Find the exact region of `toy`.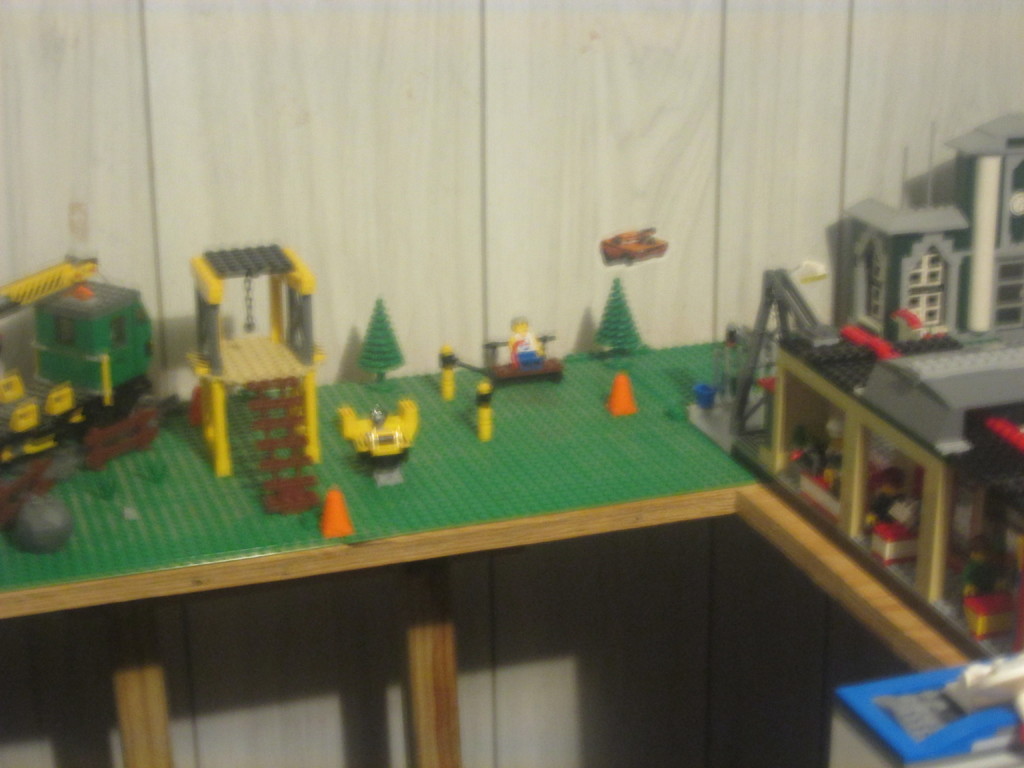
Exact region: 185/241/324/477.
